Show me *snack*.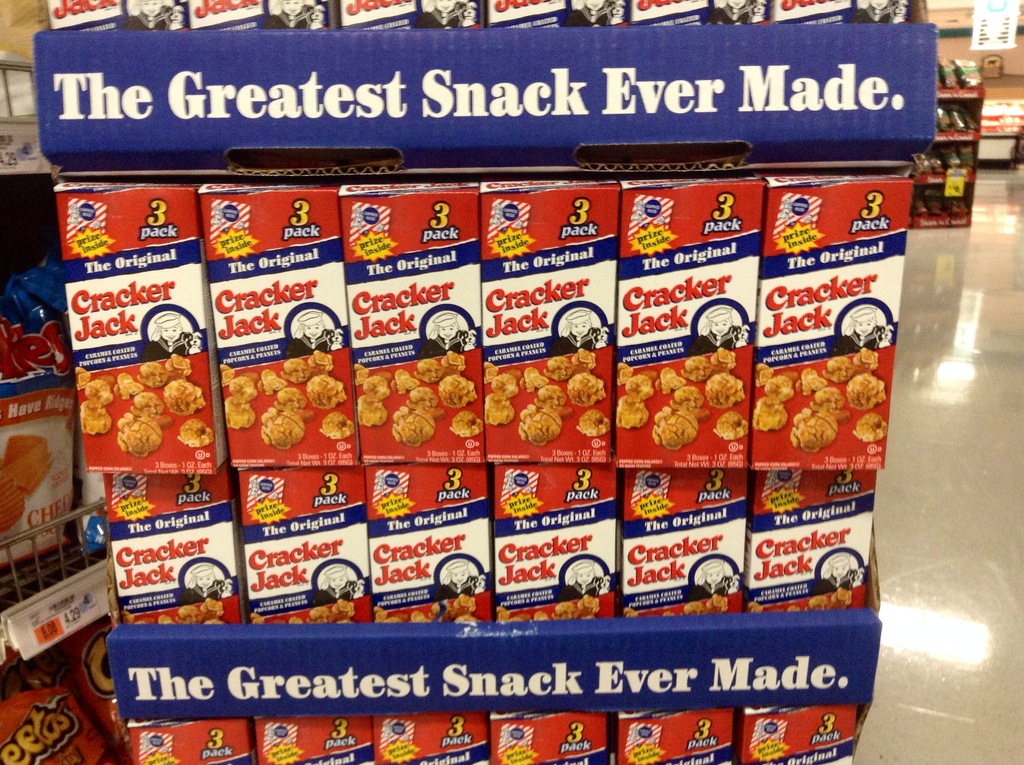
*snack* is here: detection(755, 344, 889, 453).
